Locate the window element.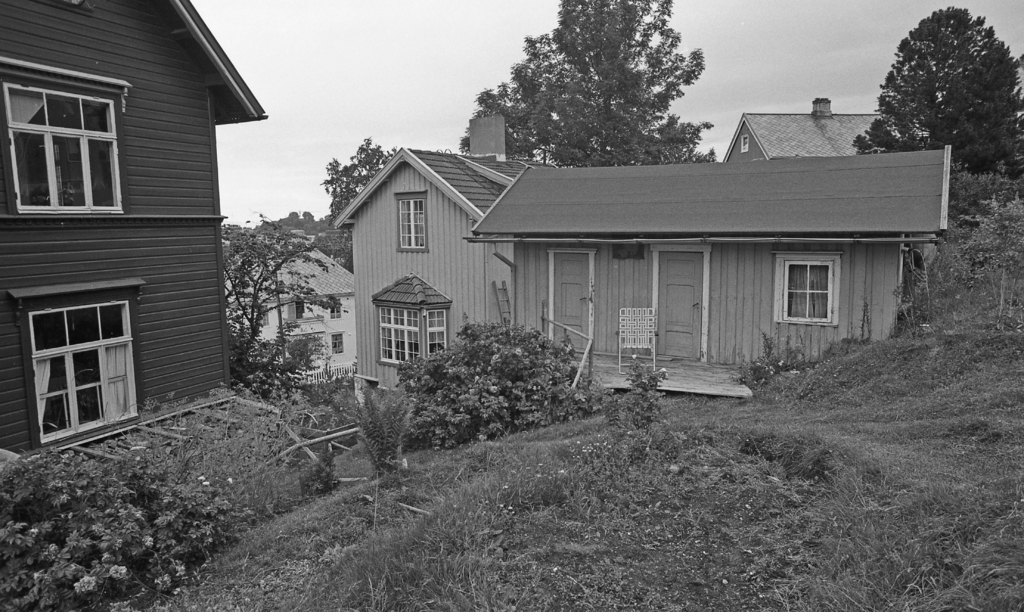
Element bbox: <region>396, 189, 431, 248</region>.
